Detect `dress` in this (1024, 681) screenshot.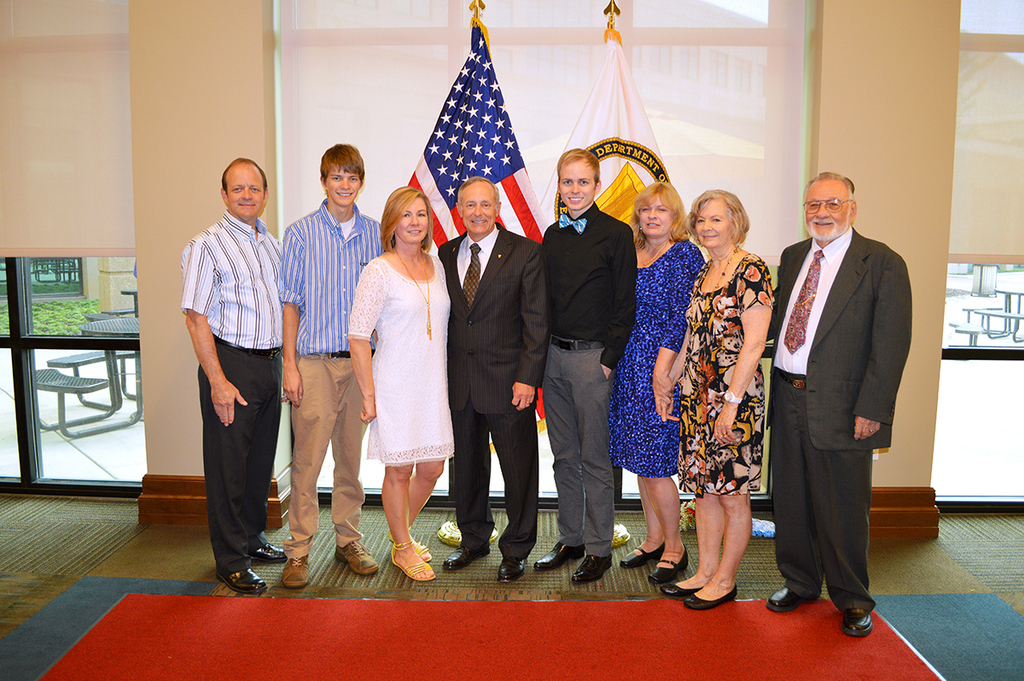
Detection: l=614, t=230, r=706, b=473.
